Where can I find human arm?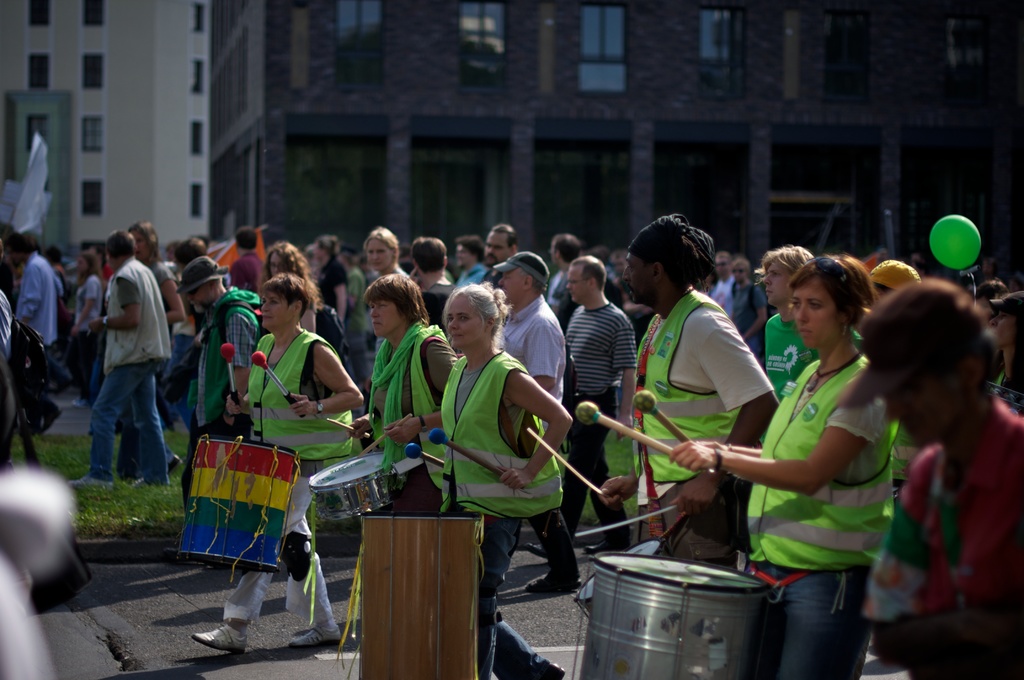
You can find it at <bbox>83, 267, 147, 334</bbox>.
